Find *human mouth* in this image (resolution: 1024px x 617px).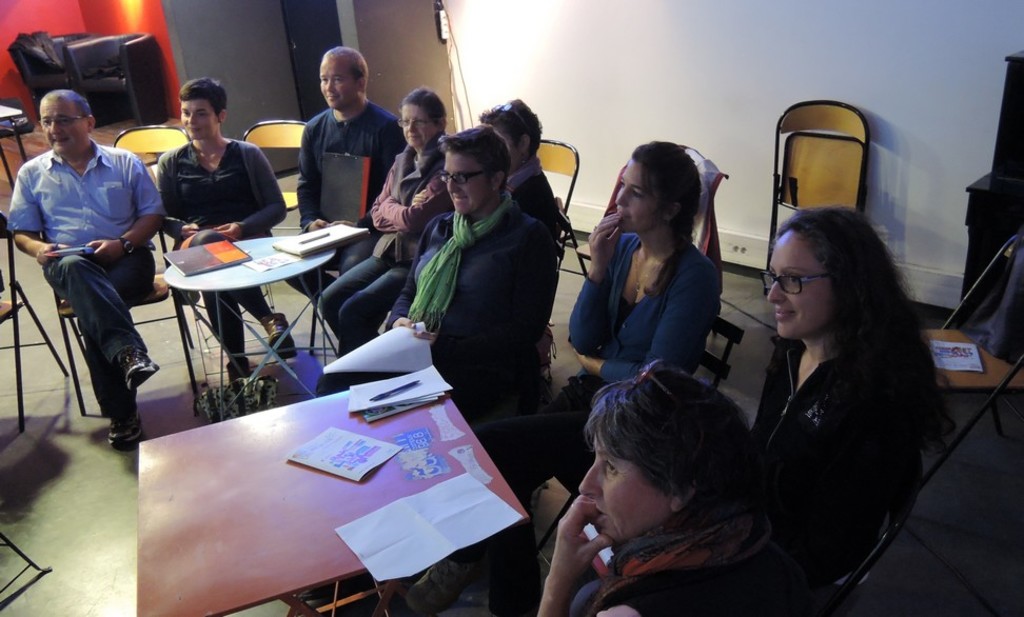
(left=326, top=93, right=346, bottom=106).
